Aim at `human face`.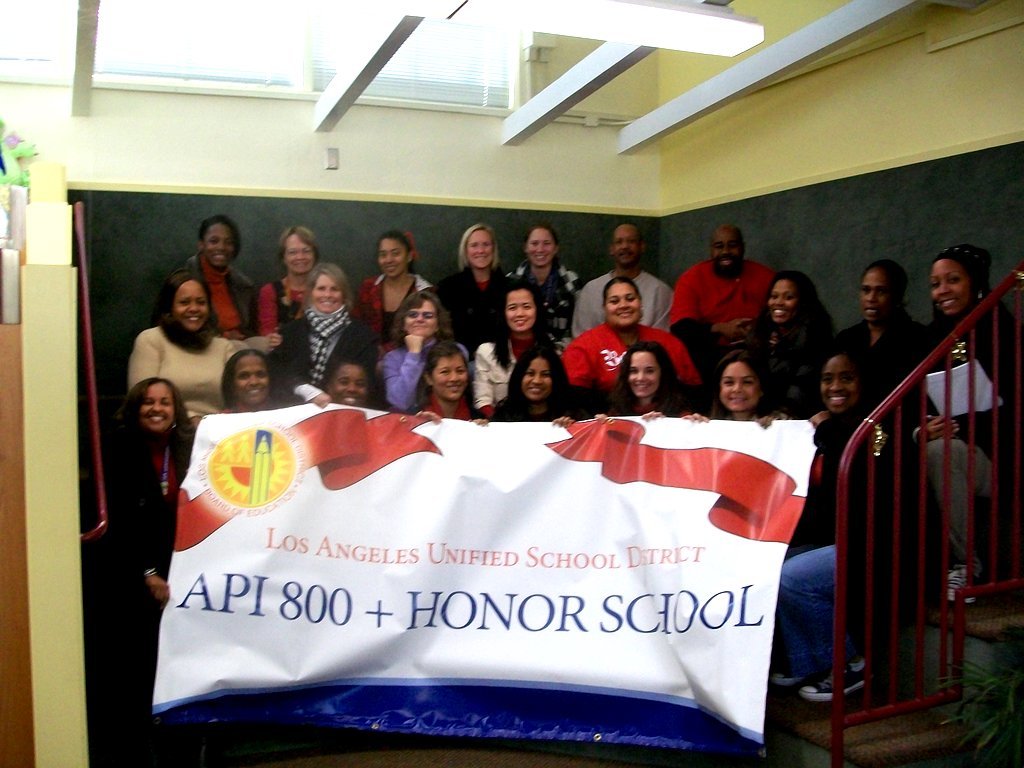
Aimed at [x1=822, y1=353, x2=864, y2=407].
